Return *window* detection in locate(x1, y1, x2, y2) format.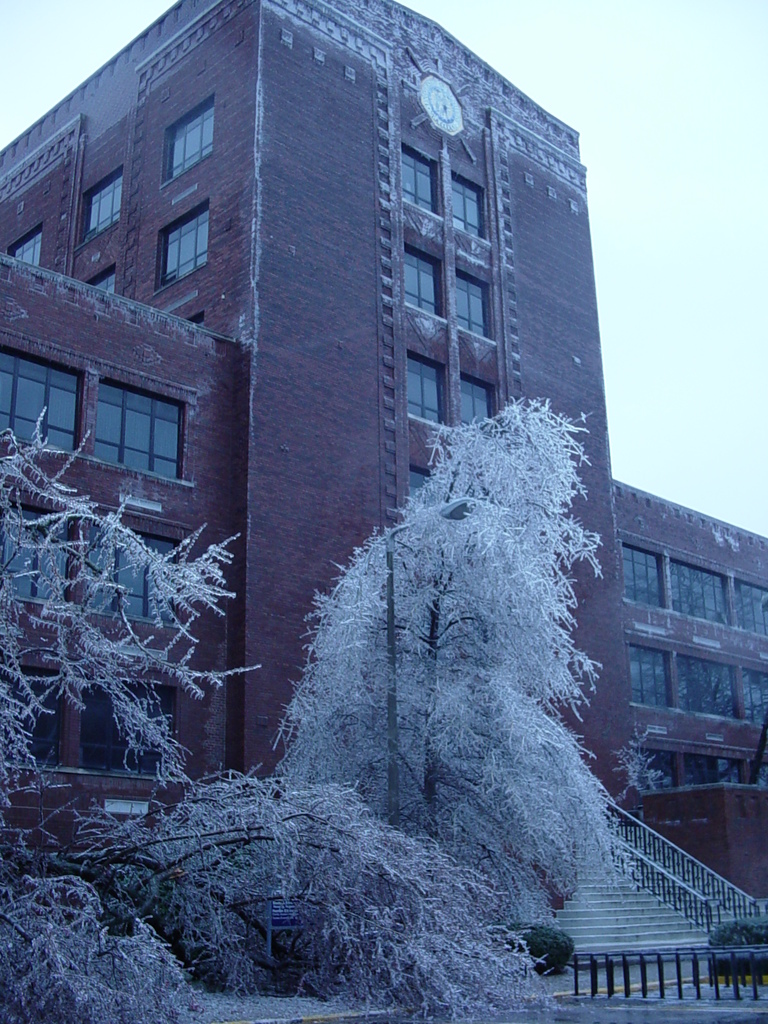
locate(616, 540, 660, 609).
